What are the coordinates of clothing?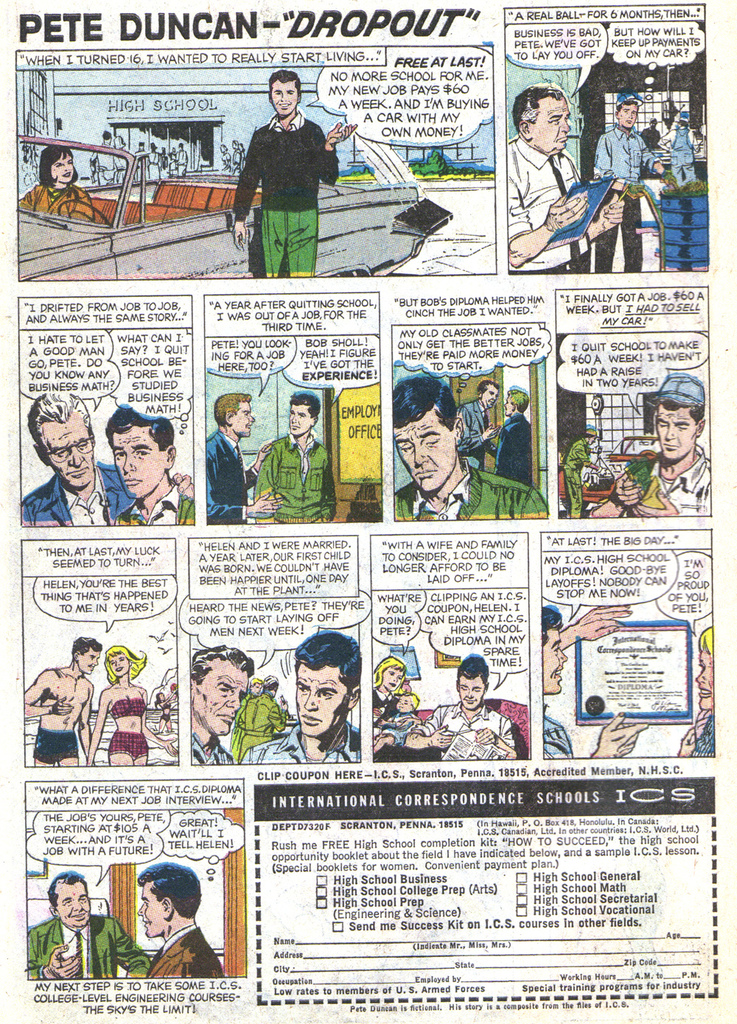
detection(599, 126, 666, 272).
